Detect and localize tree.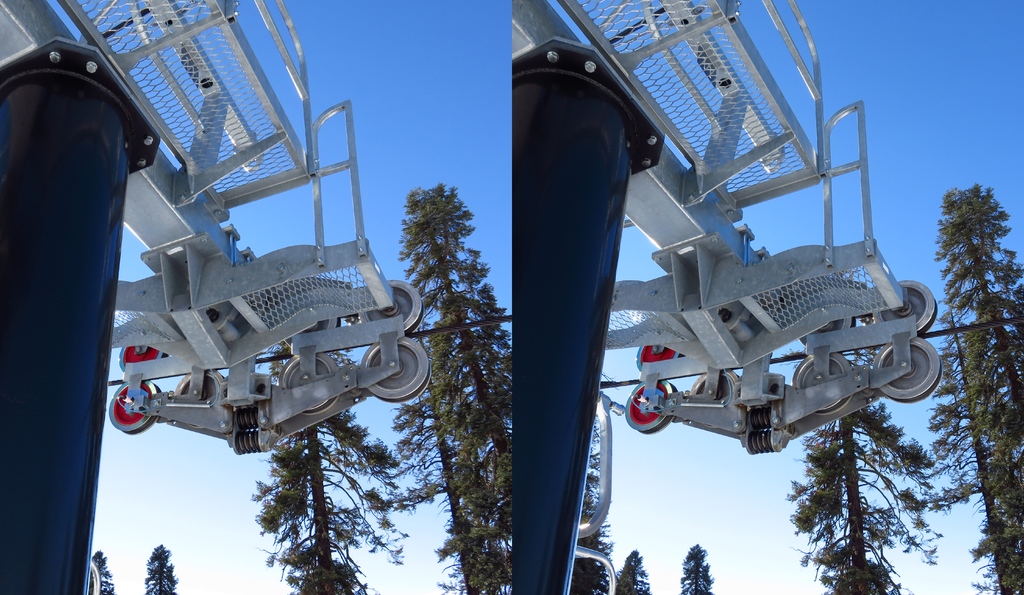
Localized at l=93, t=549, r=113, b=594.
